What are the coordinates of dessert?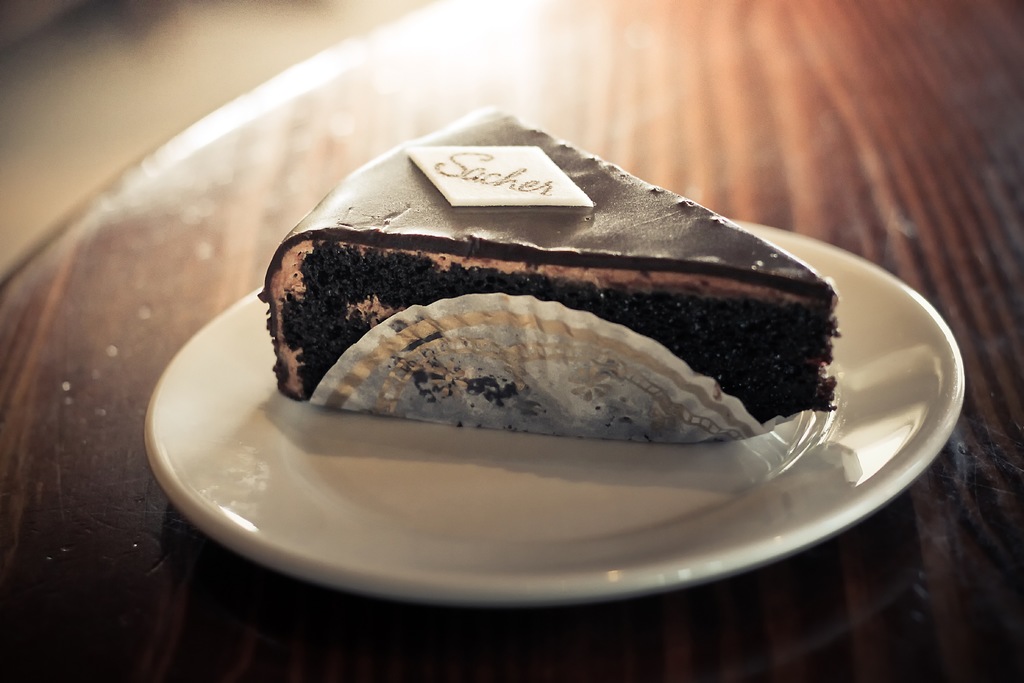
<region>210, 133, 873, 434</region>.
